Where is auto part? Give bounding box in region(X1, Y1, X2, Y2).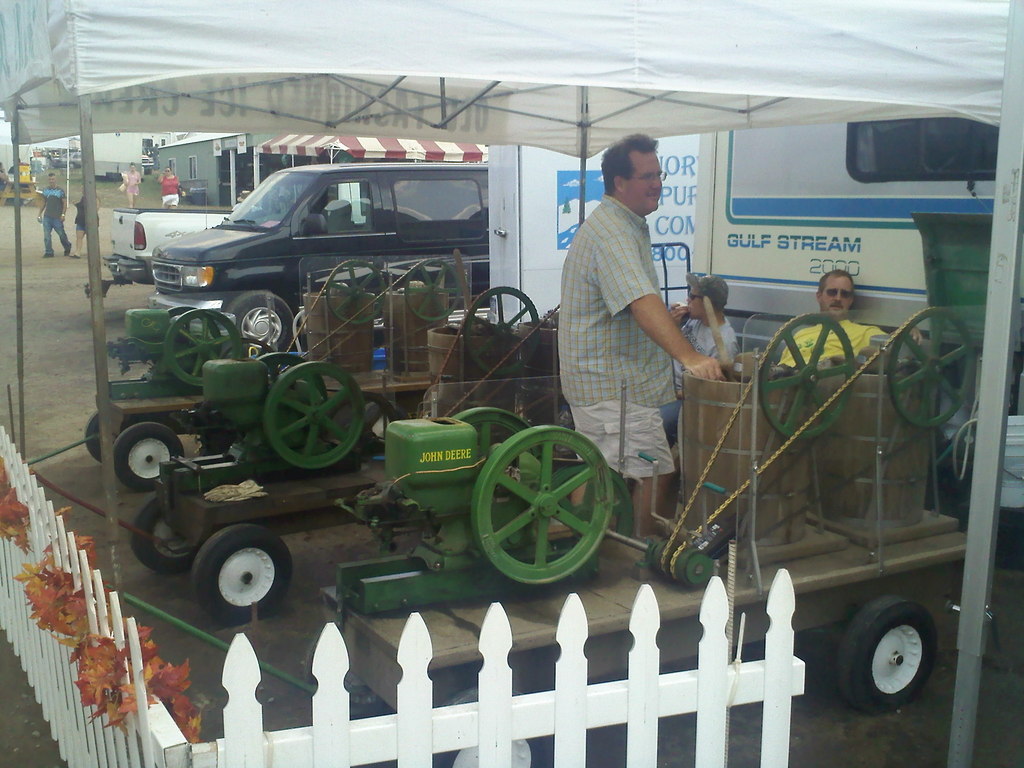
region(465, 422, 616, 589).
